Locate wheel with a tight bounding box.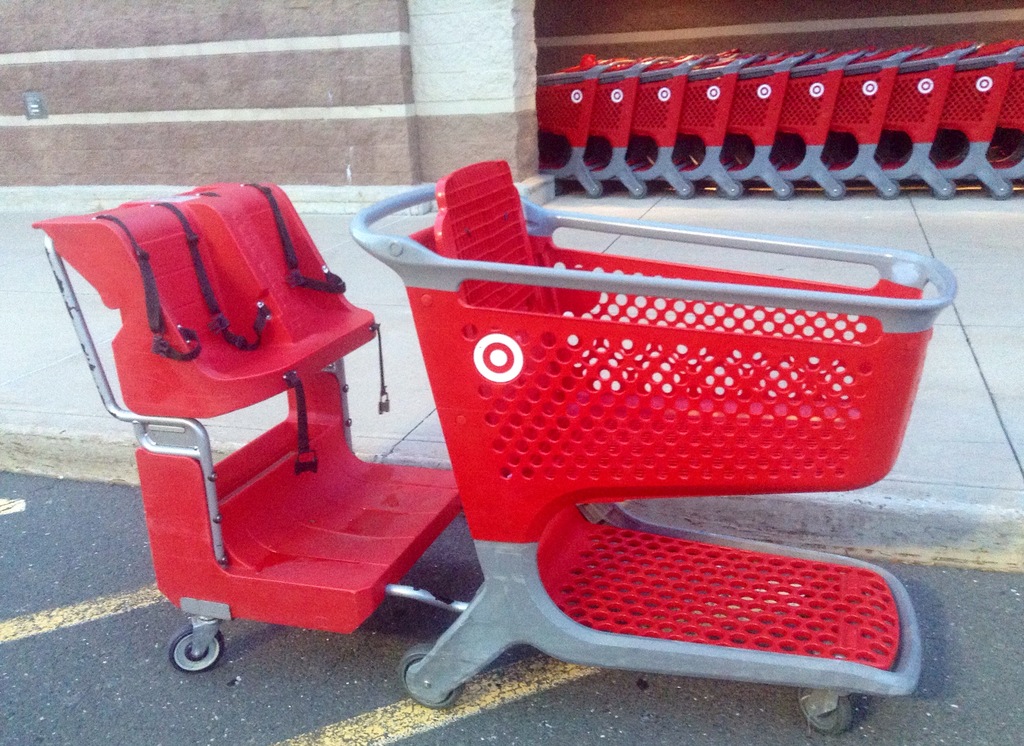
crop(166, 626, 225, 672).
